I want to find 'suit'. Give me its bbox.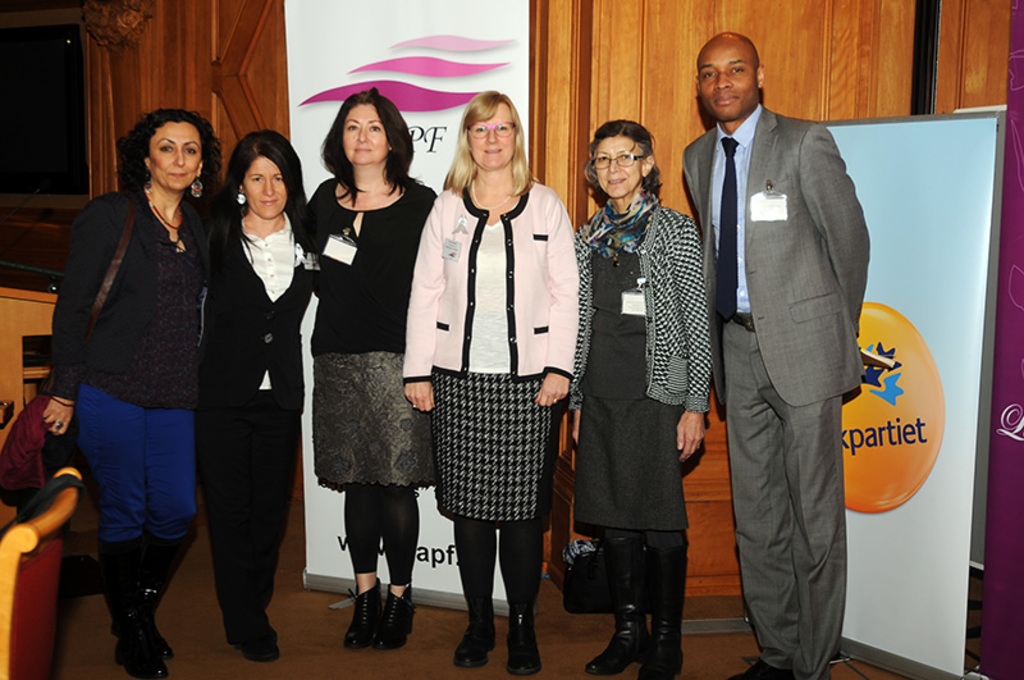
l=671, t=100, r=869, b=679.
